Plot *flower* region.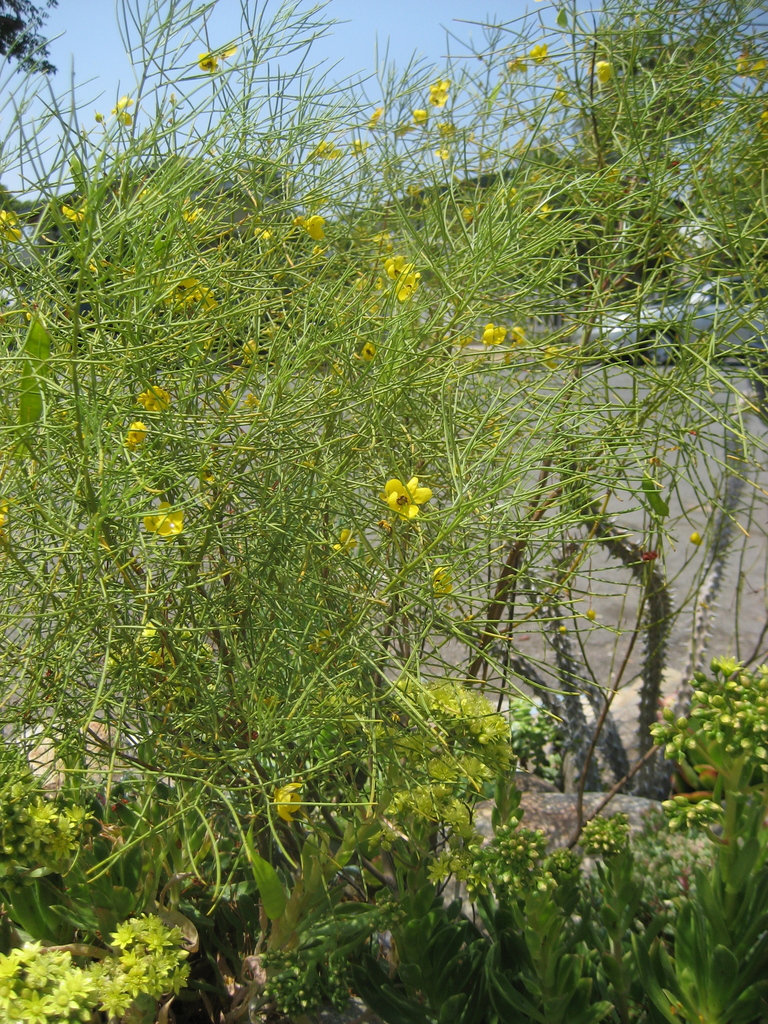
Plotted at 177:206:207:227.
